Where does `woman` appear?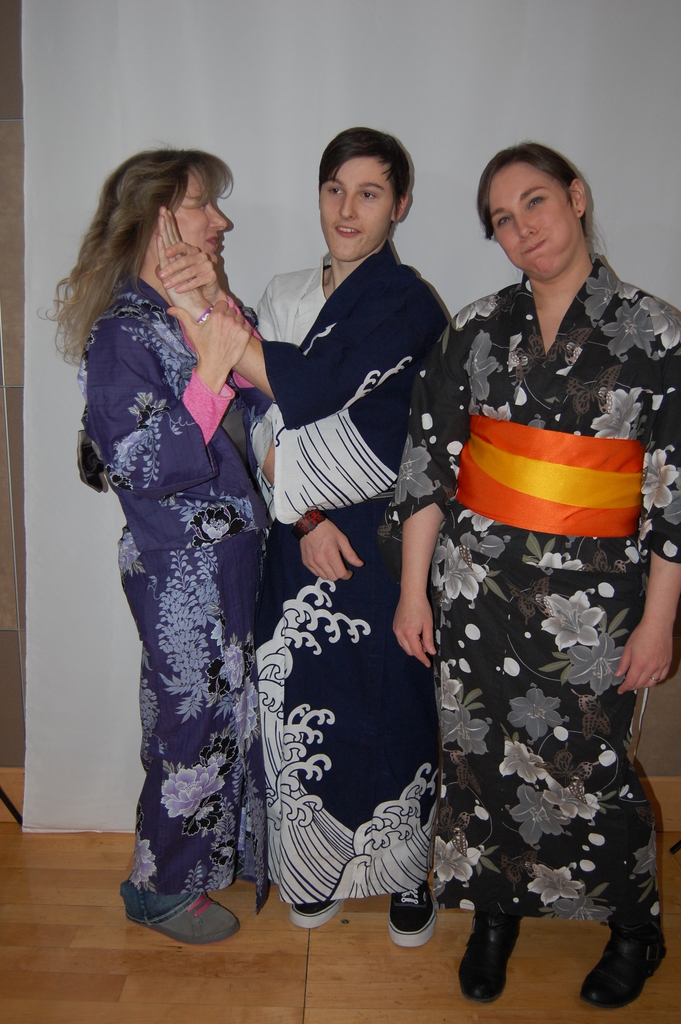
Appears at 387:138:680:1021.
